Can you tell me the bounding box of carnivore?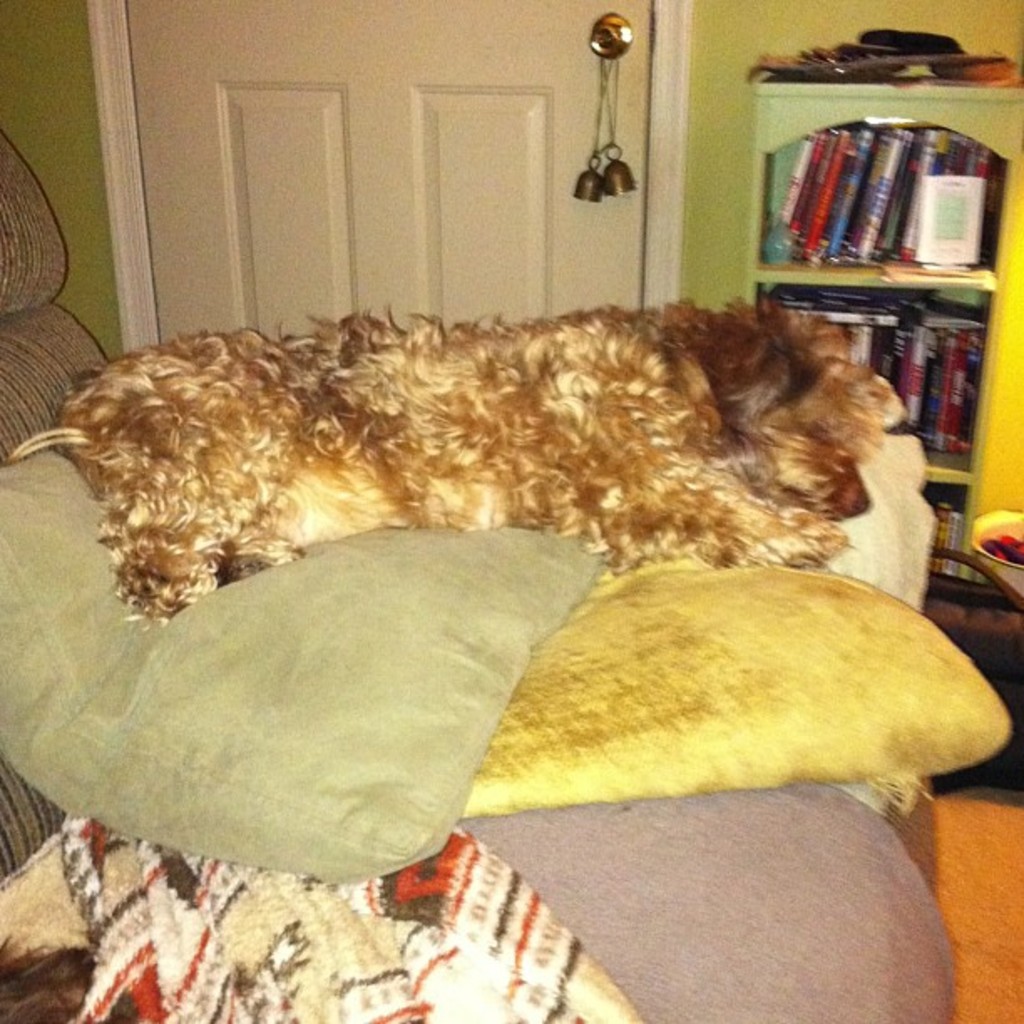
{"x1": 84, "y1": 276, "x2": 947, "y2": 596}.
